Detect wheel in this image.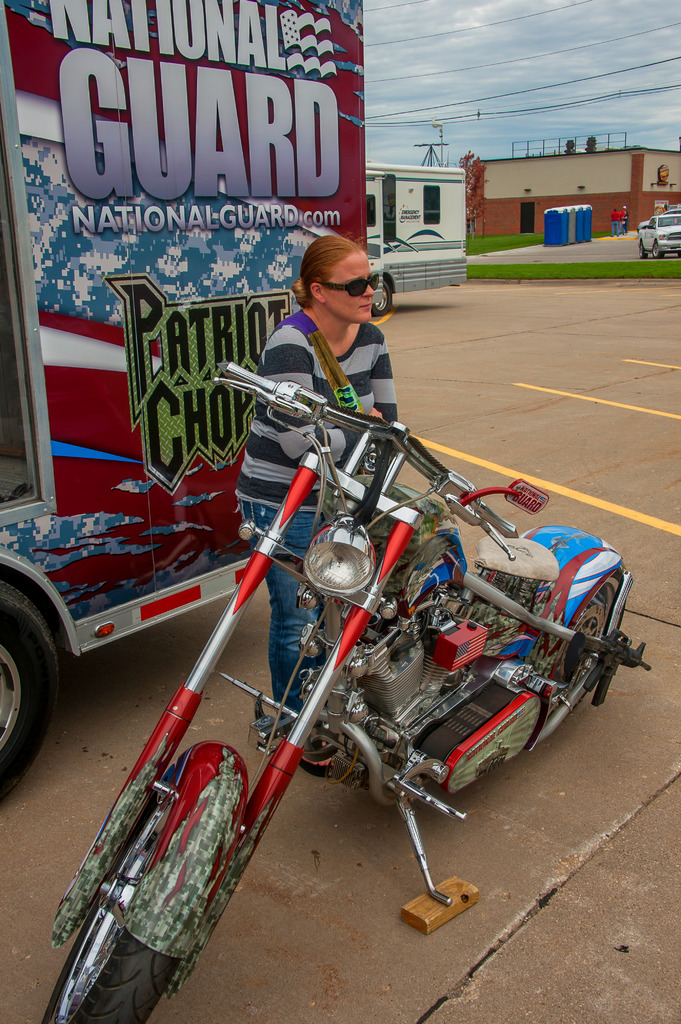
Detection: BBox(1, 598, 56, 749).
